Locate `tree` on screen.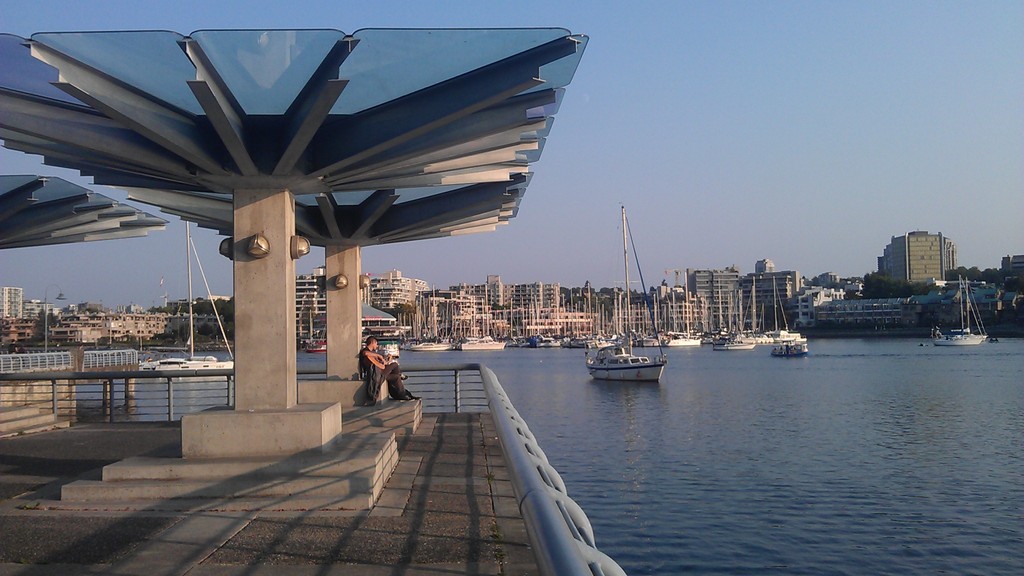
On screen at (835,260,875,291).
